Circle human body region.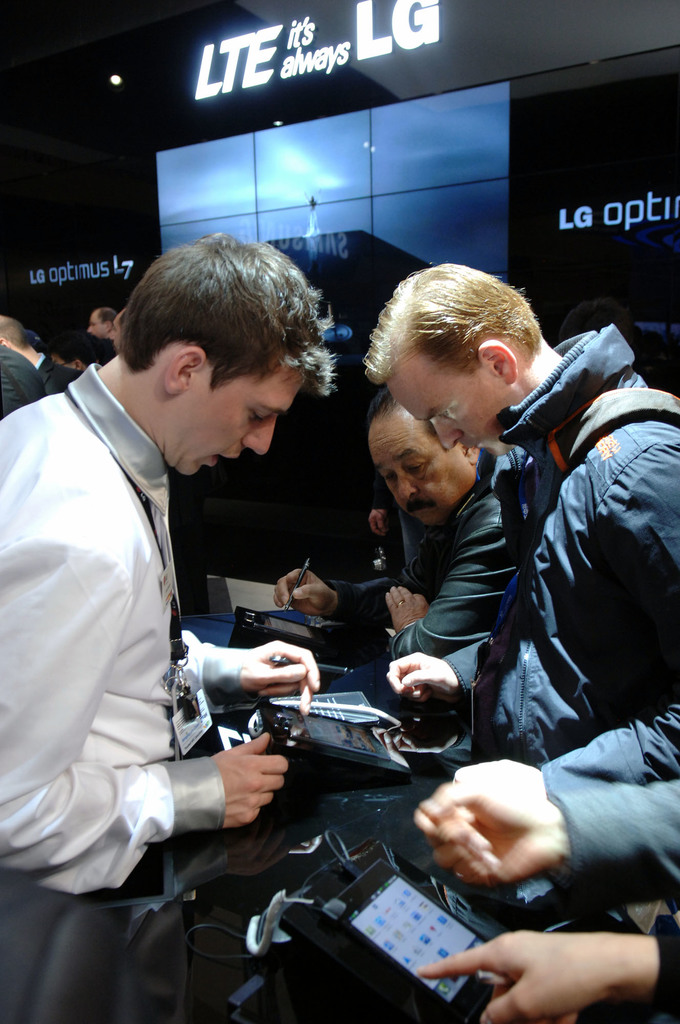
Region: x1=6, y1=208, x2=349, y2=1002.
